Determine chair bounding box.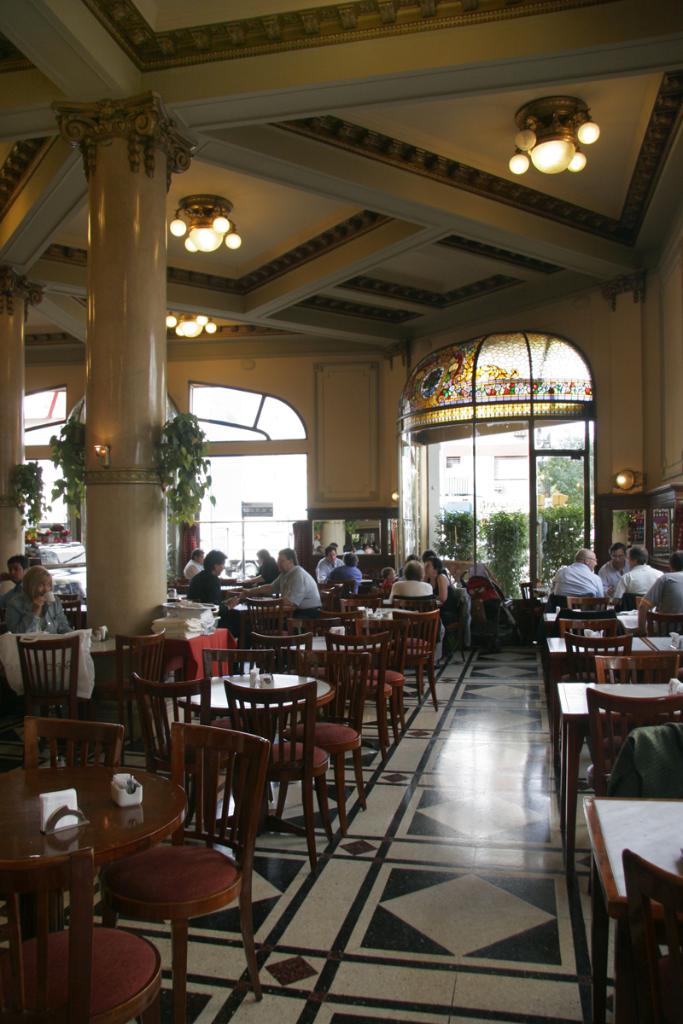
Determined: 650/607/682/636.
